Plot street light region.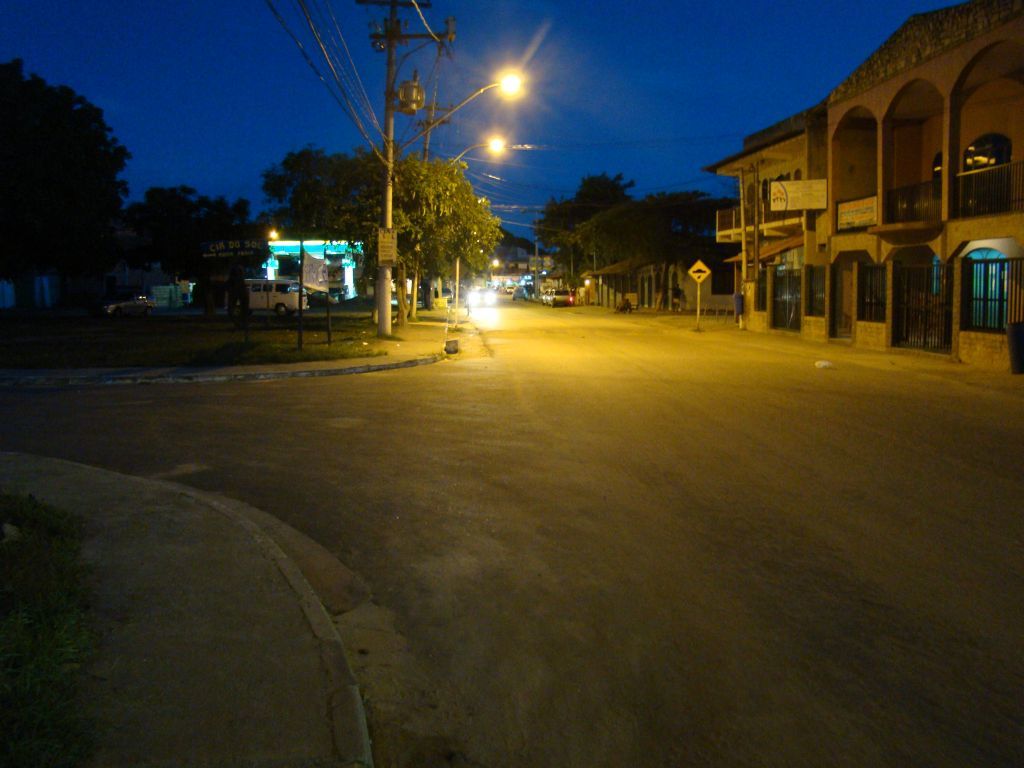
Plotted at 407:137:512:318.
